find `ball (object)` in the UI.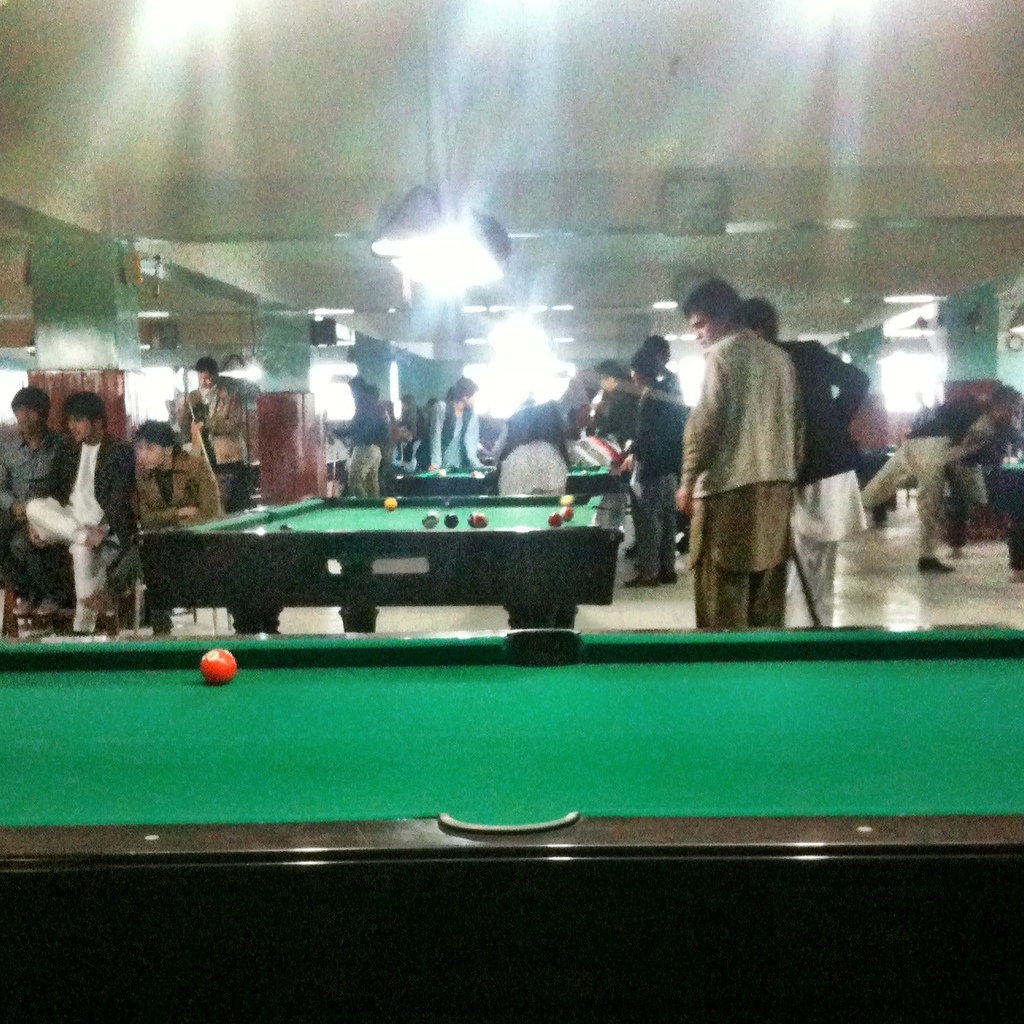
UI element at select_region(421, 506, 441, 527).
